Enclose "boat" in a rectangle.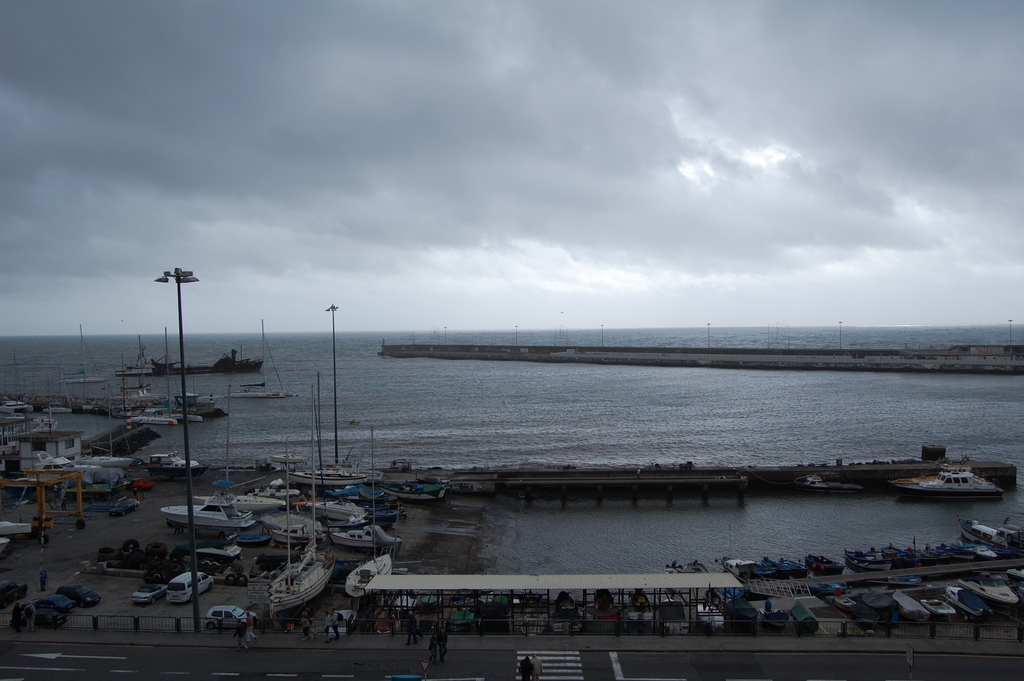
x1=131 y1=328 x2=198 y2=423.
